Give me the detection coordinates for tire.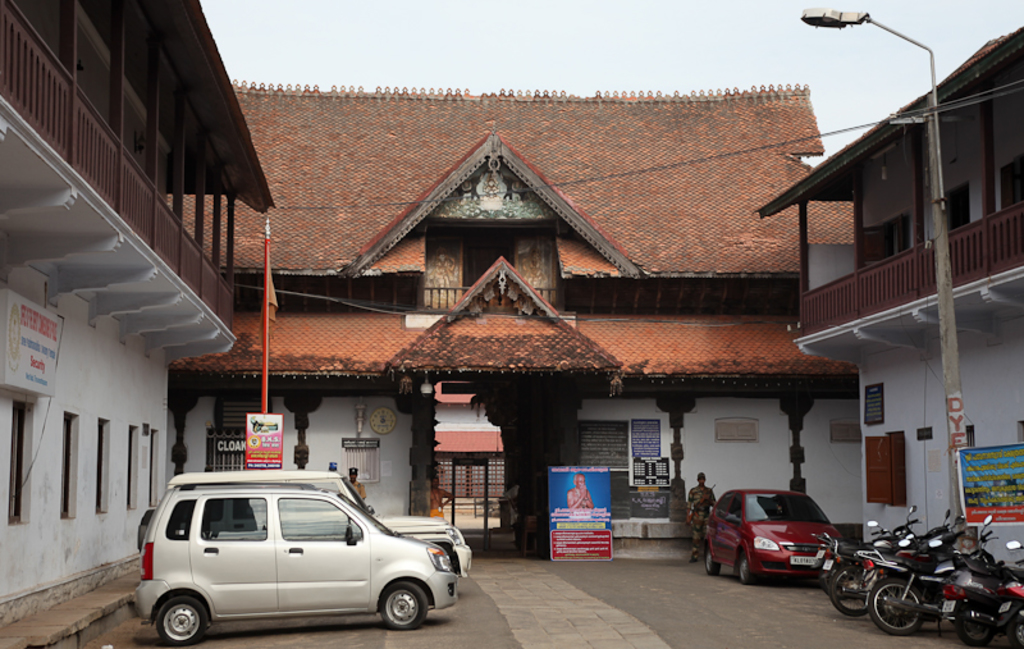
375,582,429,629.
